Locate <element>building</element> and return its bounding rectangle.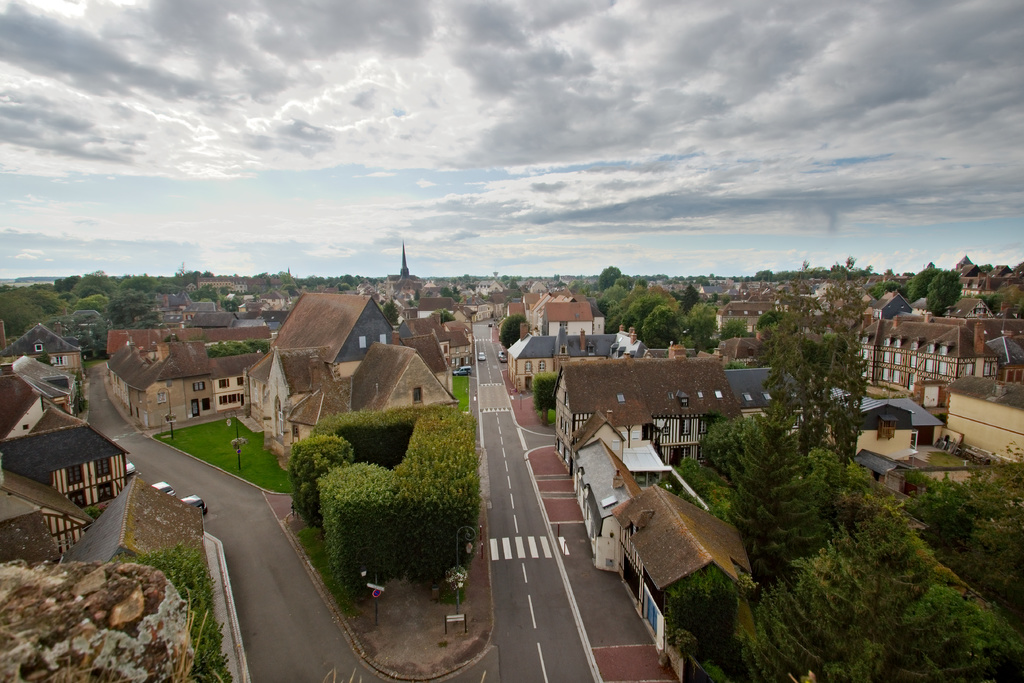
l=243, t=293, r=445, b=470.
